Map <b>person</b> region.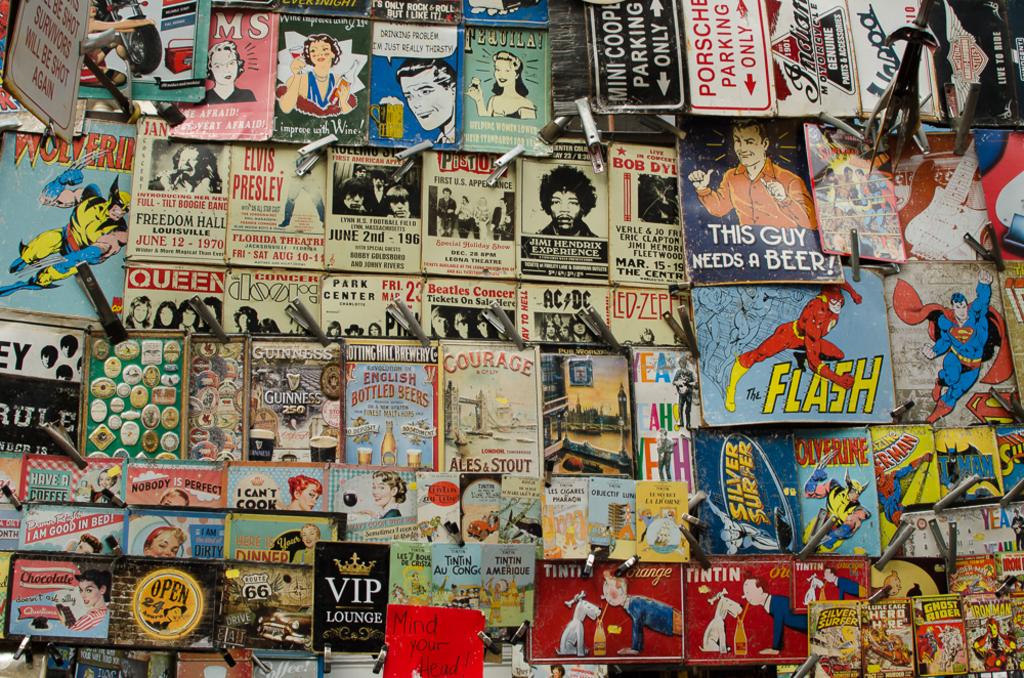
Mapped to (left=199, top=298, right=222, bottom=331).
